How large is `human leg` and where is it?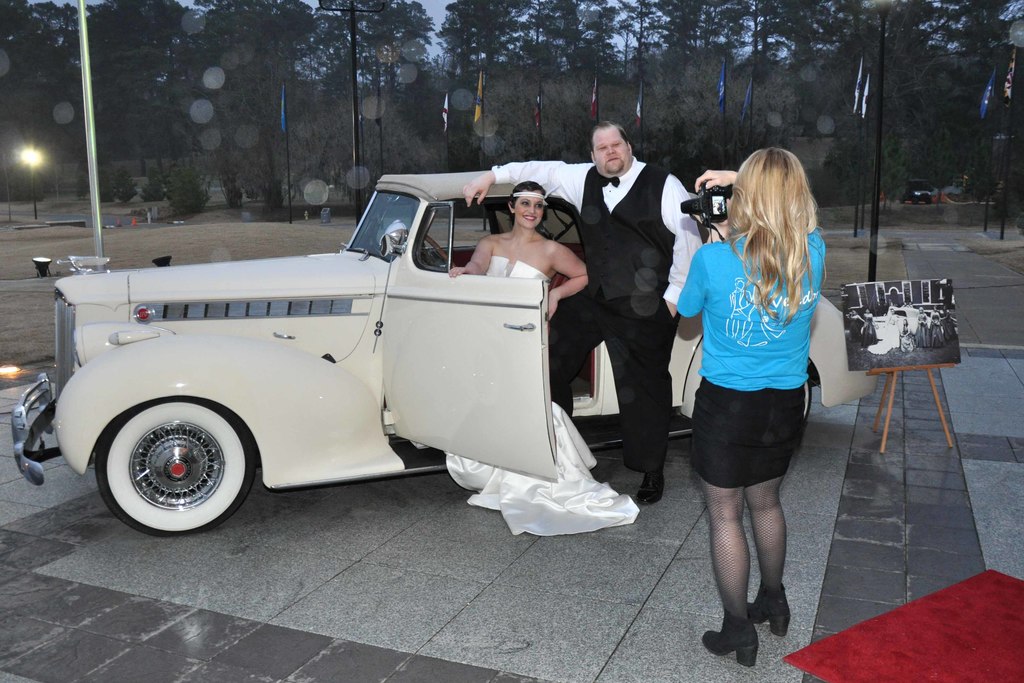
Bounding box: detection(539, 295, 602, 409).
